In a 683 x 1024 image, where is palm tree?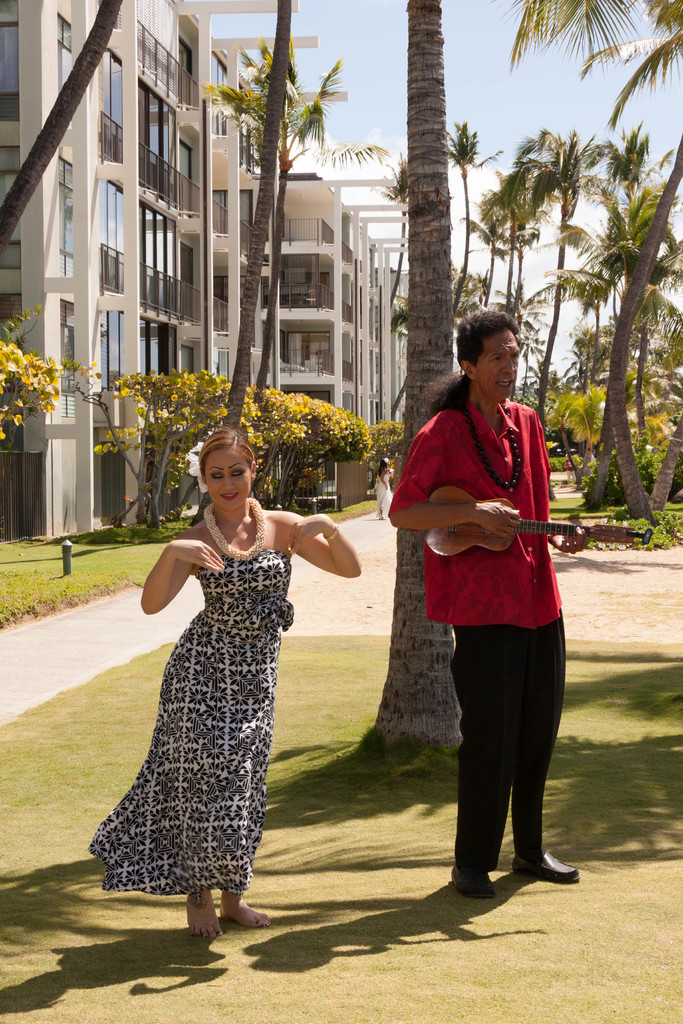
(571, 154, 682, 489).
